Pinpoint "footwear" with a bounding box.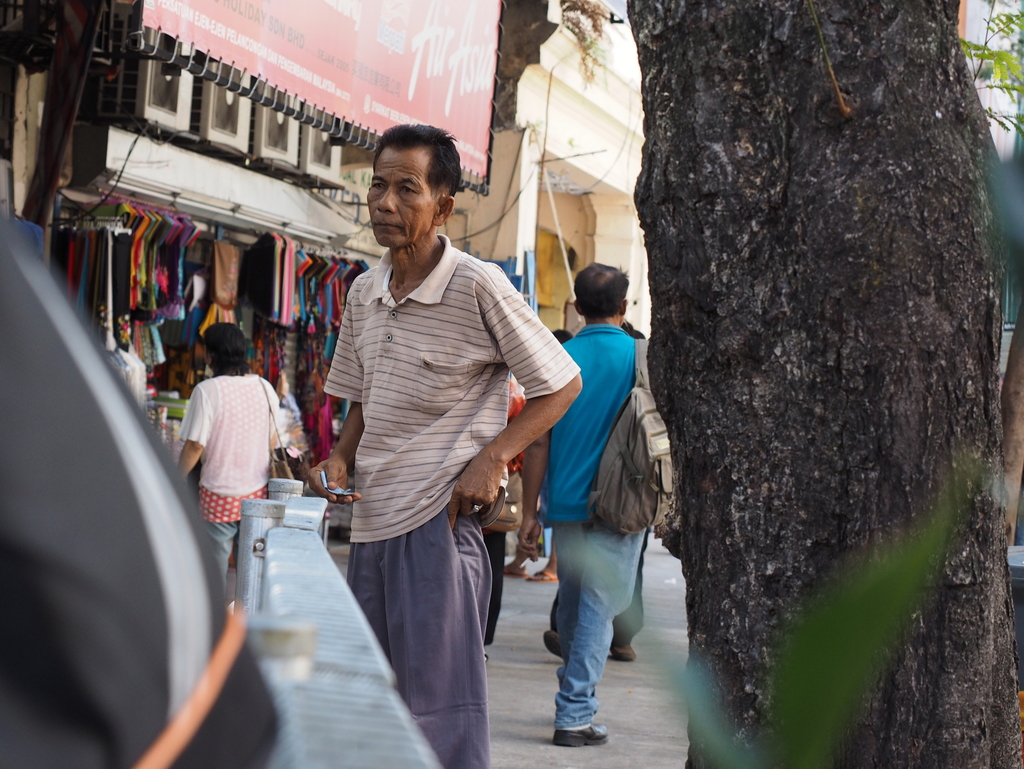
(607,642,641,661).
